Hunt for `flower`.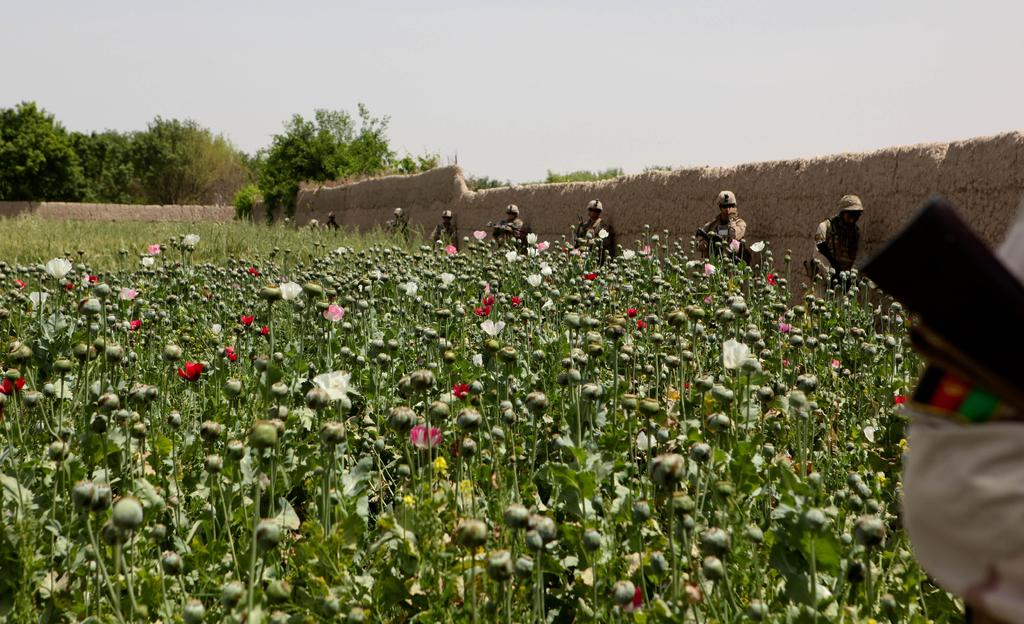
Hunted down at crop(523, 232, 536, 246).
